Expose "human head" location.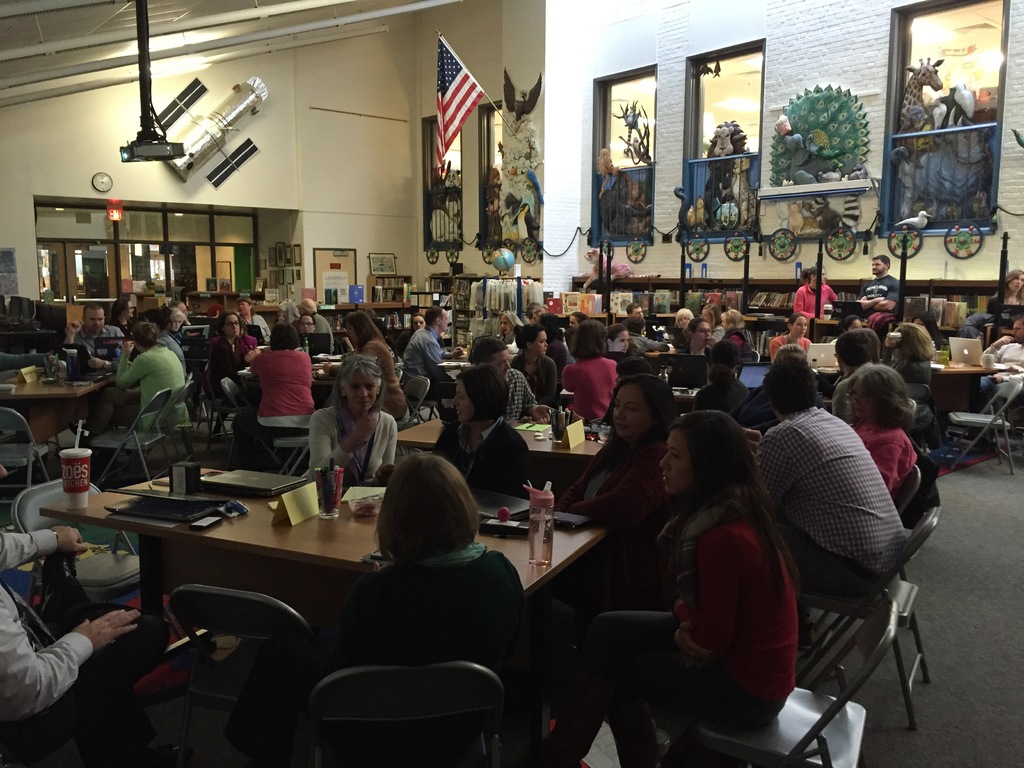
Exposed at box=[161, 307, 184, 335].
